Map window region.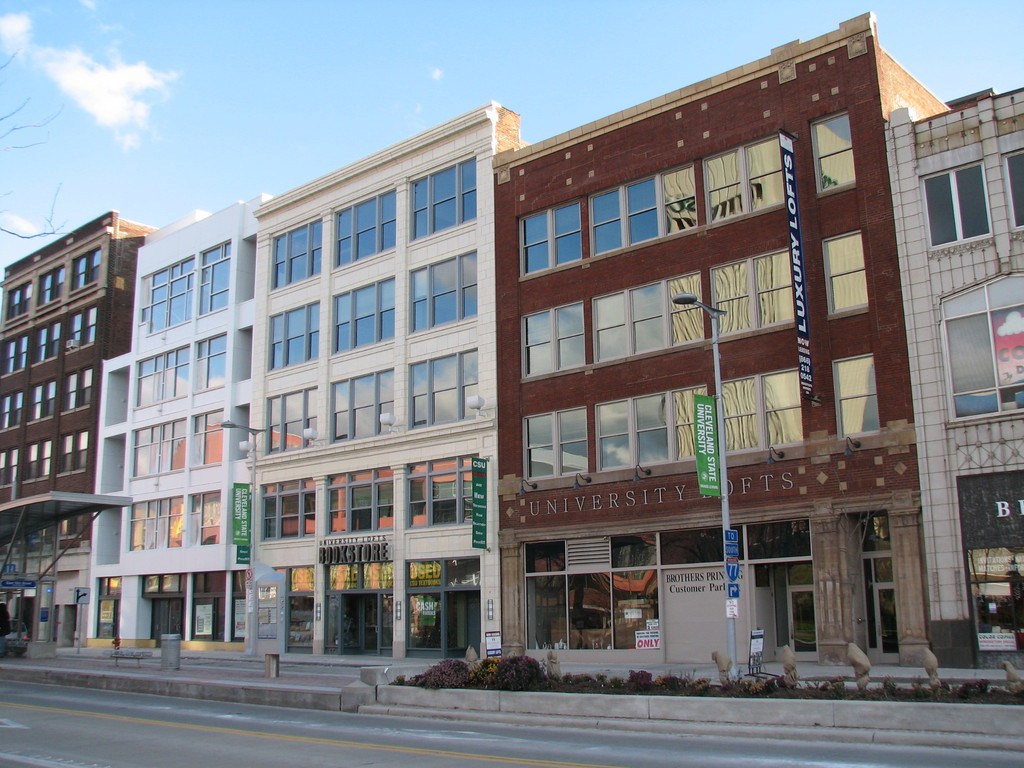
Mapped to {"x1": 598, "y1": 398, "x2": 637, "y2": 481}.
